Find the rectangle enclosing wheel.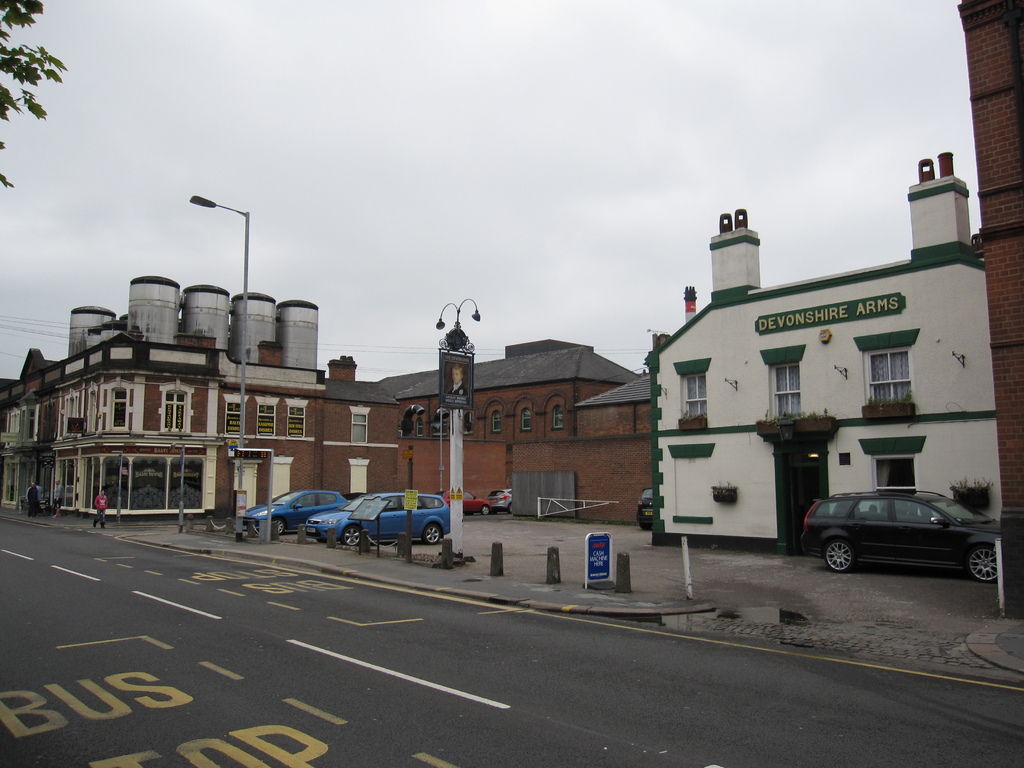
<bbox>824, 538, 854, 572</bbox>.
